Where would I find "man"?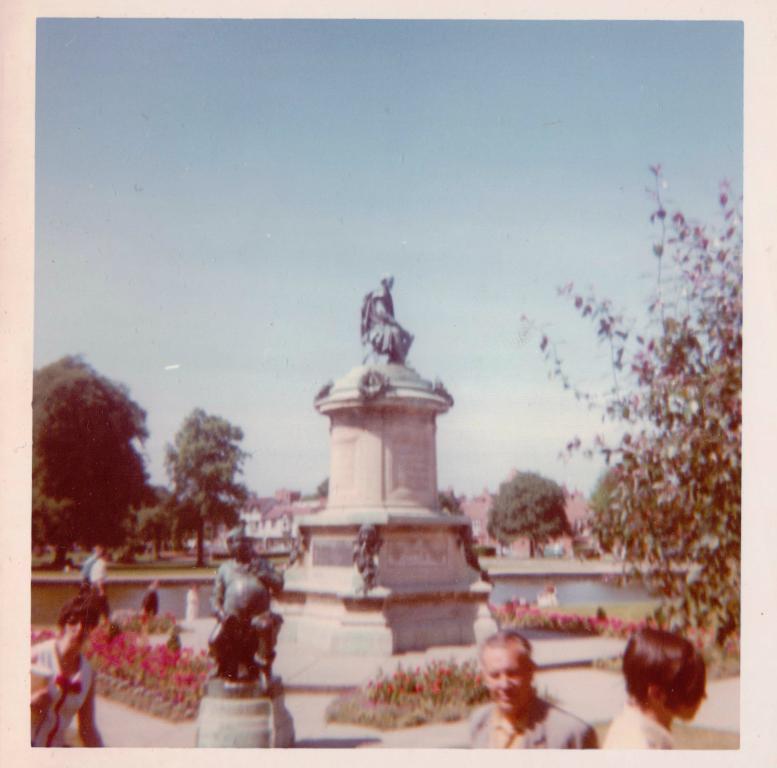
At (454, 627, 596, 746).
